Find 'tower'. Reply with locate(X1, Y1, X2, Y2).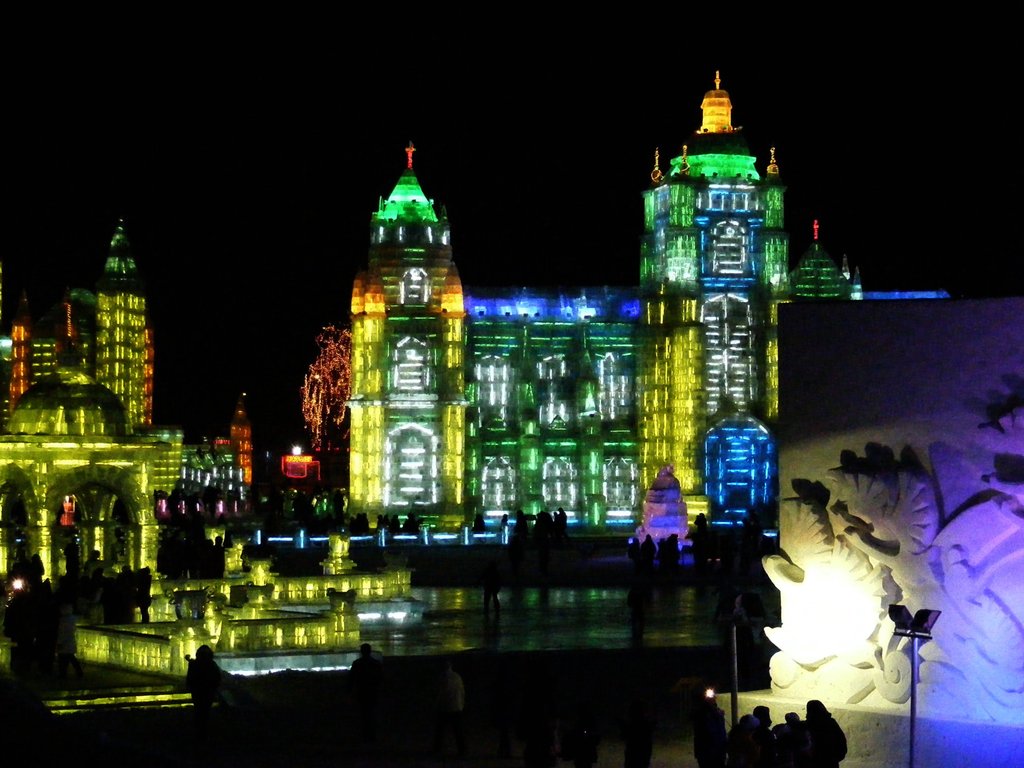
locate(644, 63, 802, 536).
